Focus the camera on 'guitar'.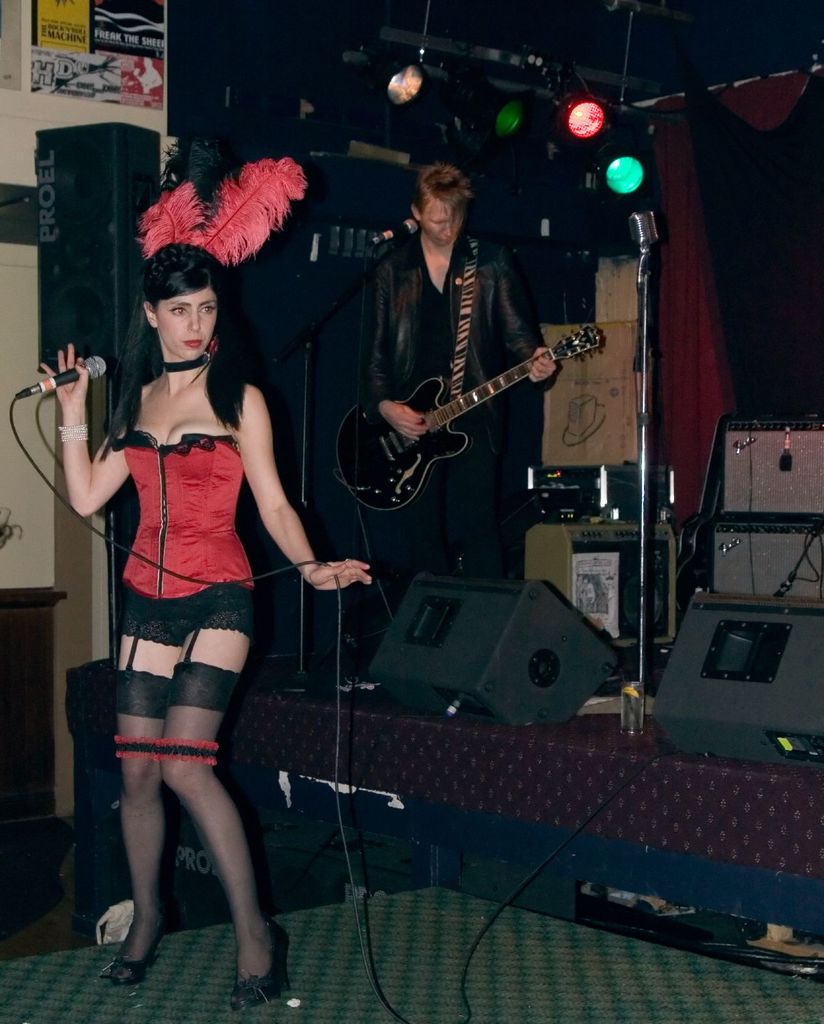
Focus region: {"x1": 336, "y1": 323, "x2": 611, "y2": 510}.
